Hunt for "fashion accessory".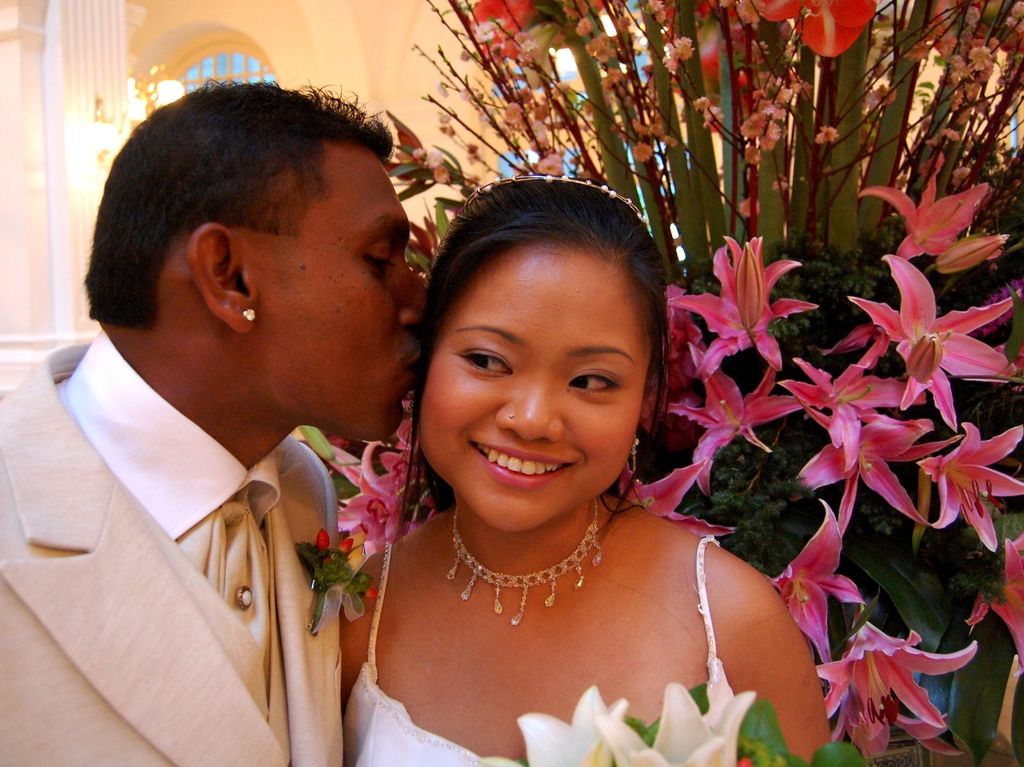
Hunted down at left=627, top=438, right=642, bottom=478.
